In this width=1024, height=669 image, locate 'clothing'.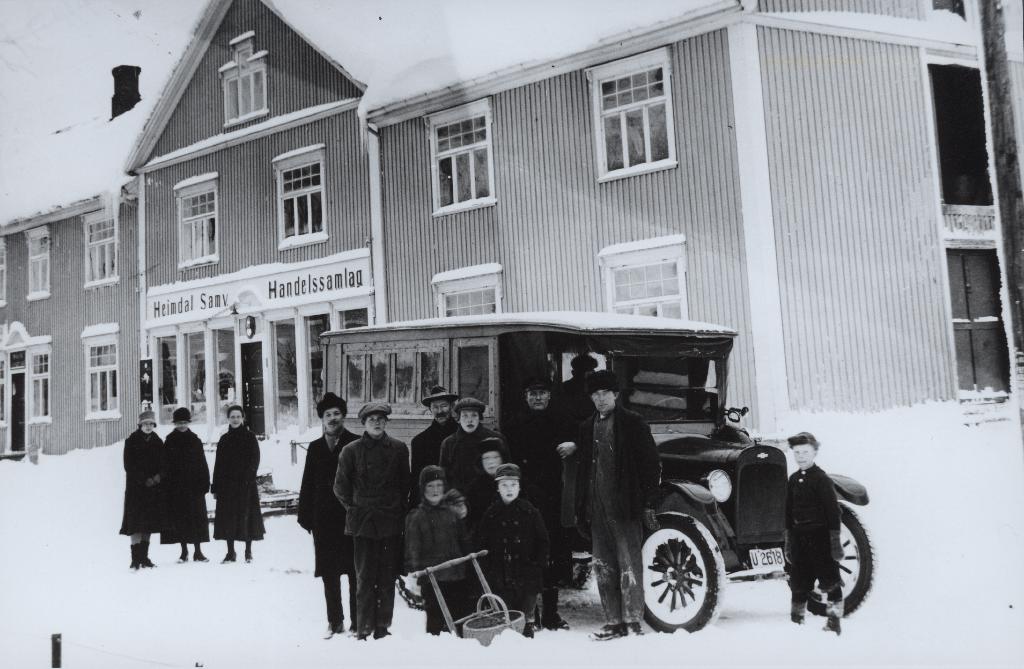
Bounding box: box=[209, 421, 266, 548].
